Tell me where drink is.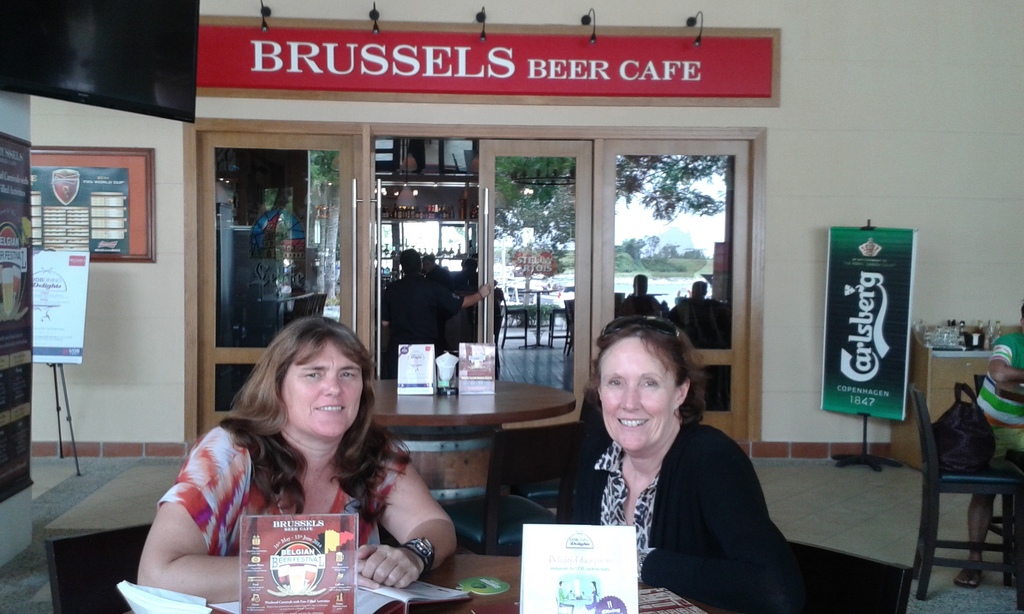
drink is at box(959, 319, 973, 347).
